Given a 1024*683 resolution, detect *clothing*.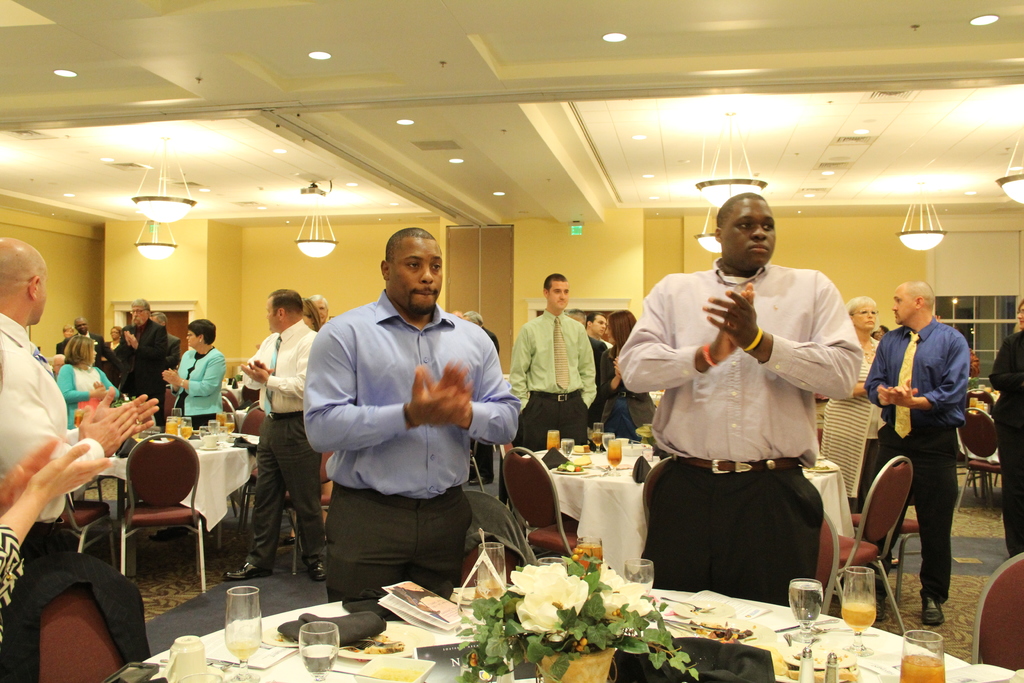
l=124, t=317, r=170, b=415.
